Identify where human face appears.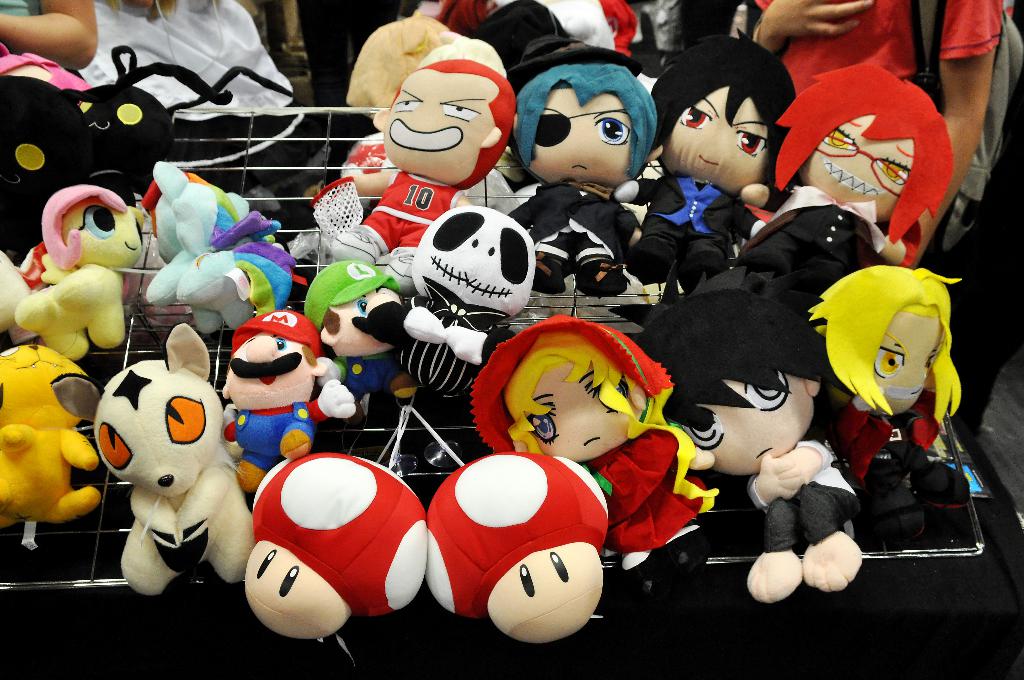
Appears at 524 360 638 464.
